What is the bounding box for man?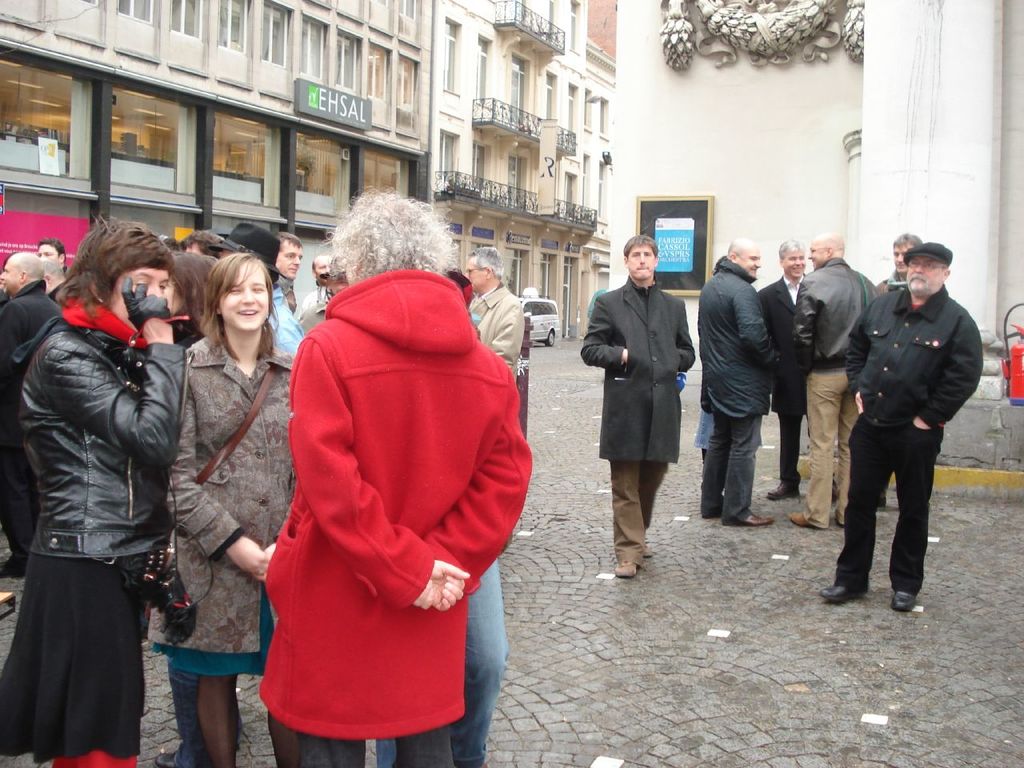
572/240/699/579.
